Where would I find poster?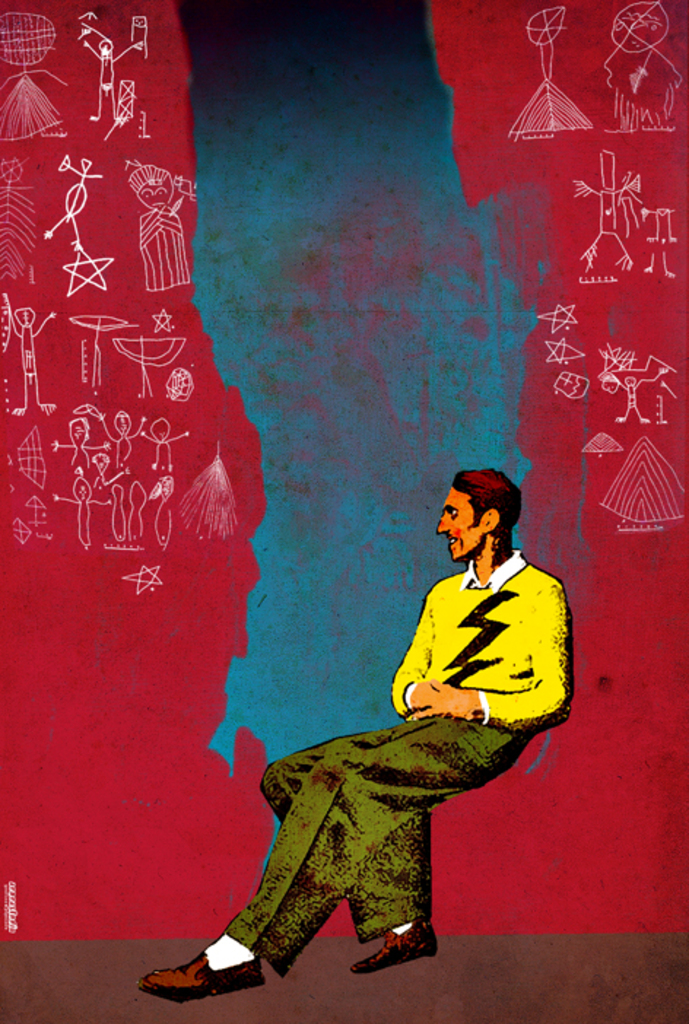
At <box>0,0,688,1023</box>.
